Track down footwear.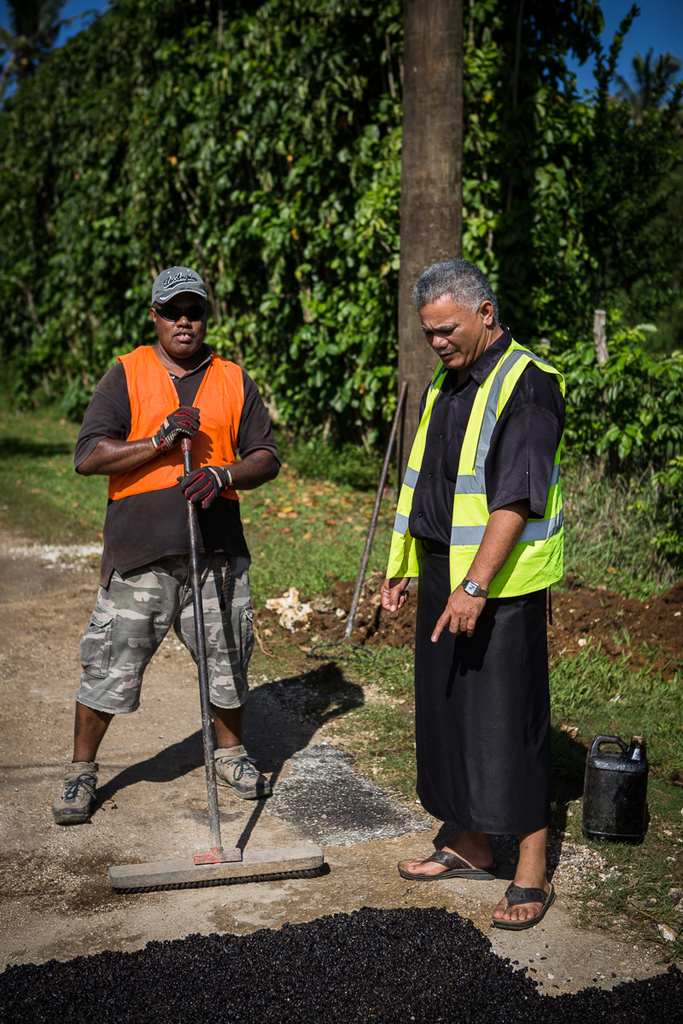
Tracked to [50,759,105,829].
